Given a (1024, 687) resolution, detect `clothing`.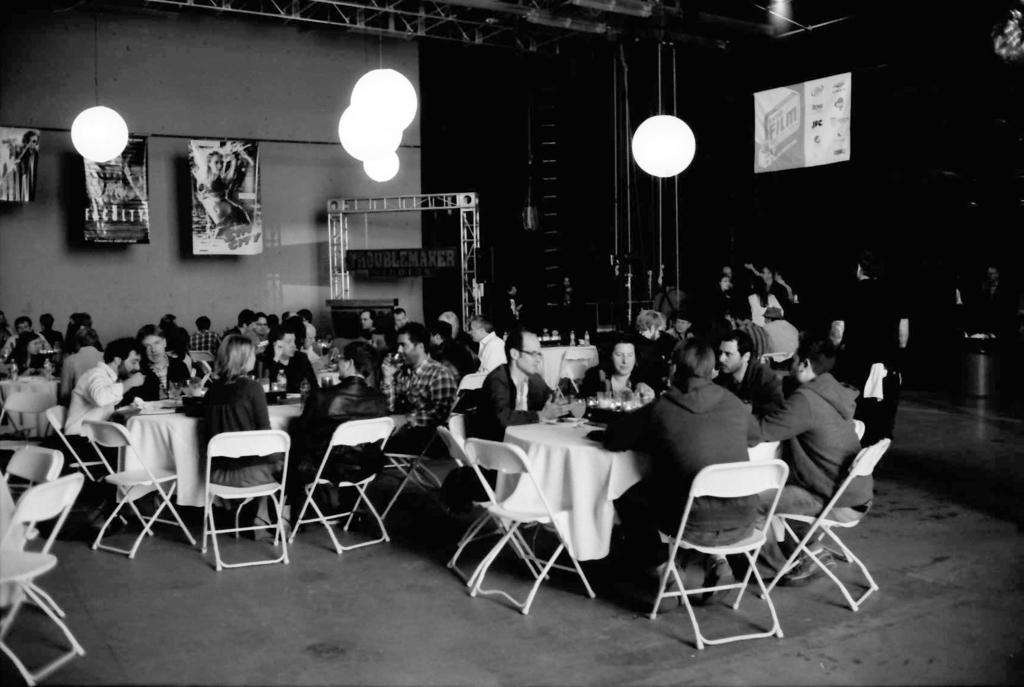
(left=261, top=345, right=320, bottom=399).
